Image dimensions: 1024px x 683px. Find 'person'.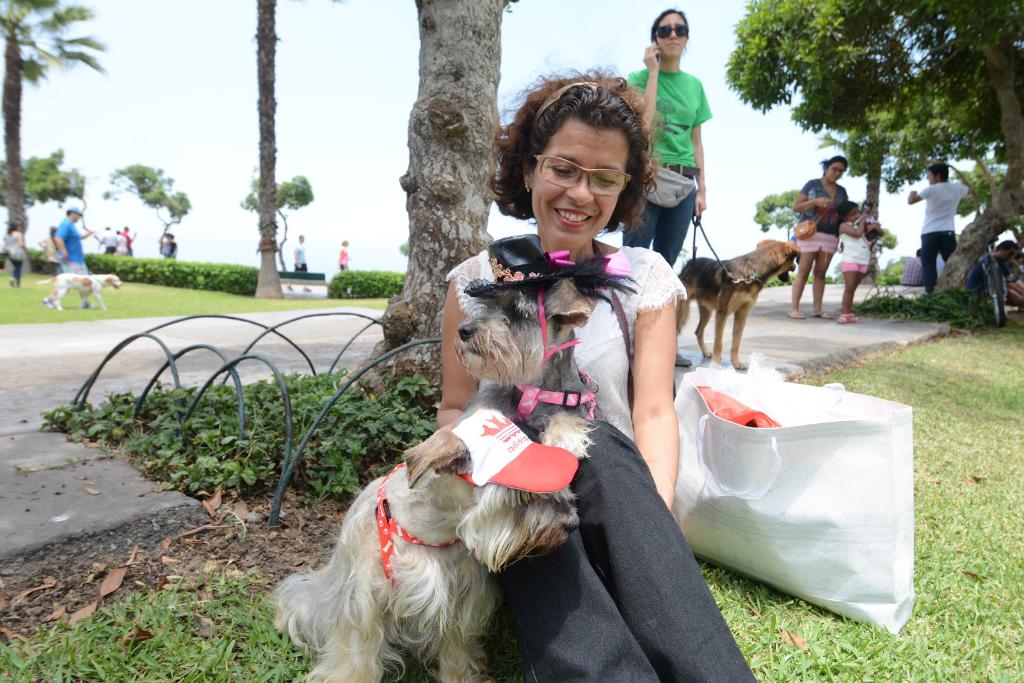
794:150:843:325.
